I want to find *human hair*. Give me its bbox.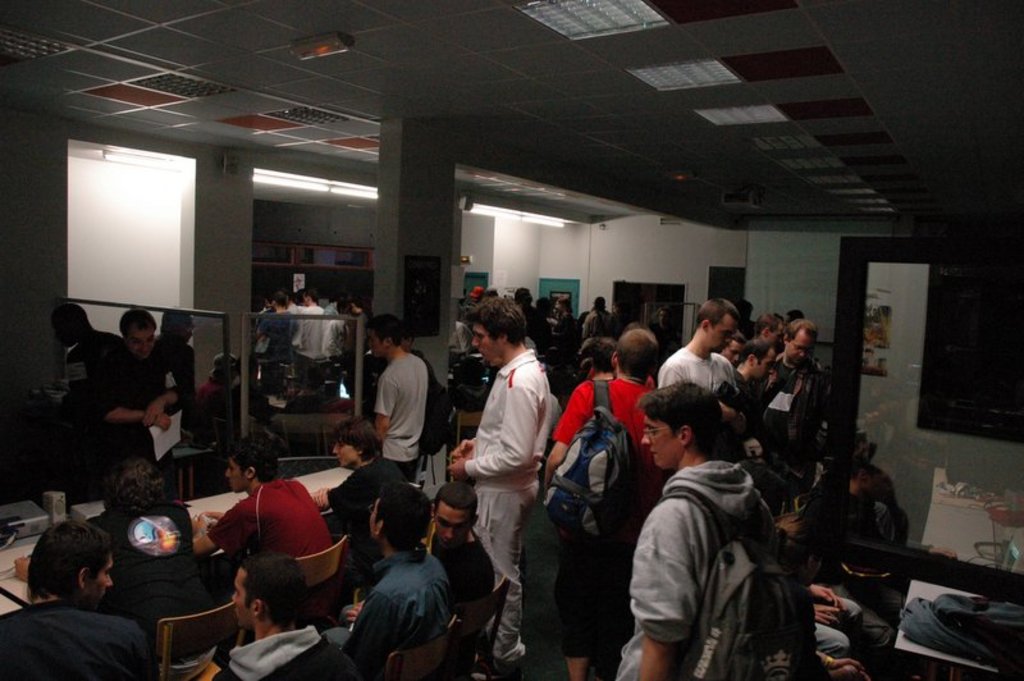
<box>375,481,429,545</box>.
